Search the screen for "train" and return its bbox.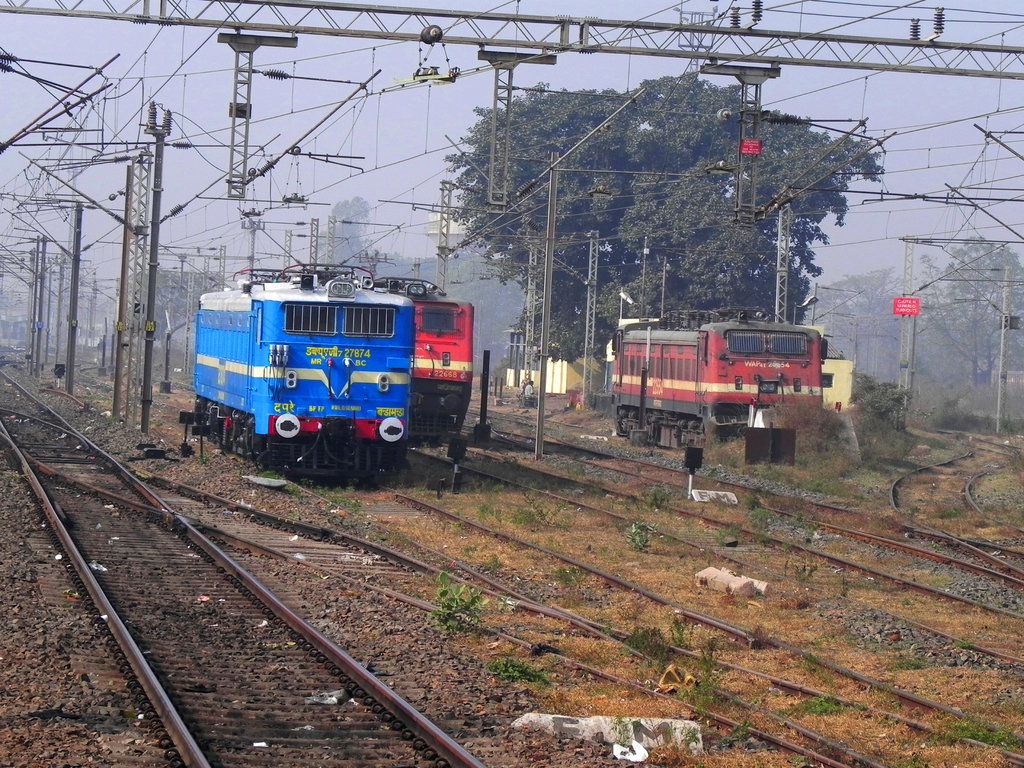
Found: BBox(611, 308, 826, 450).
